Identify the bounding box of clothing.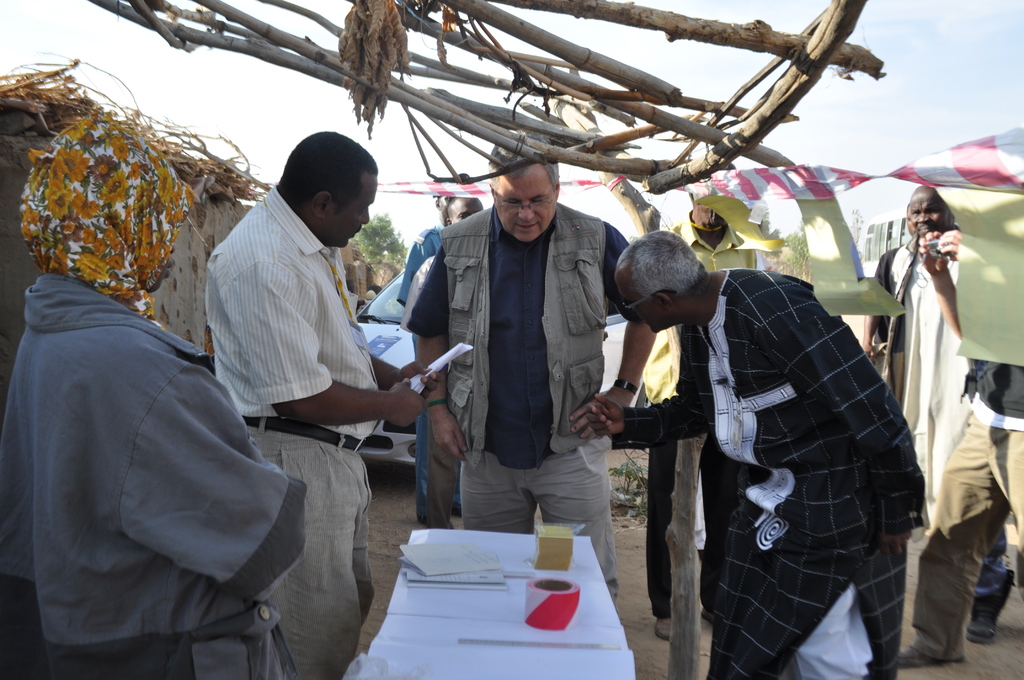
(641,219,927,667).
